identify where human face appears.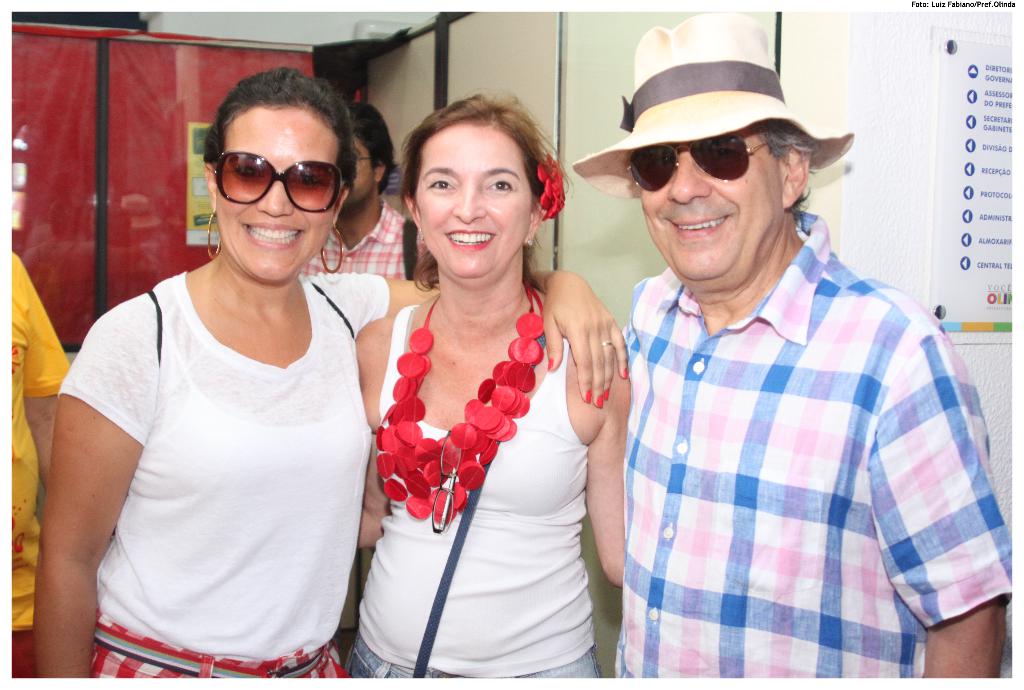
Appears at rect(216, 102, 335, 278).
